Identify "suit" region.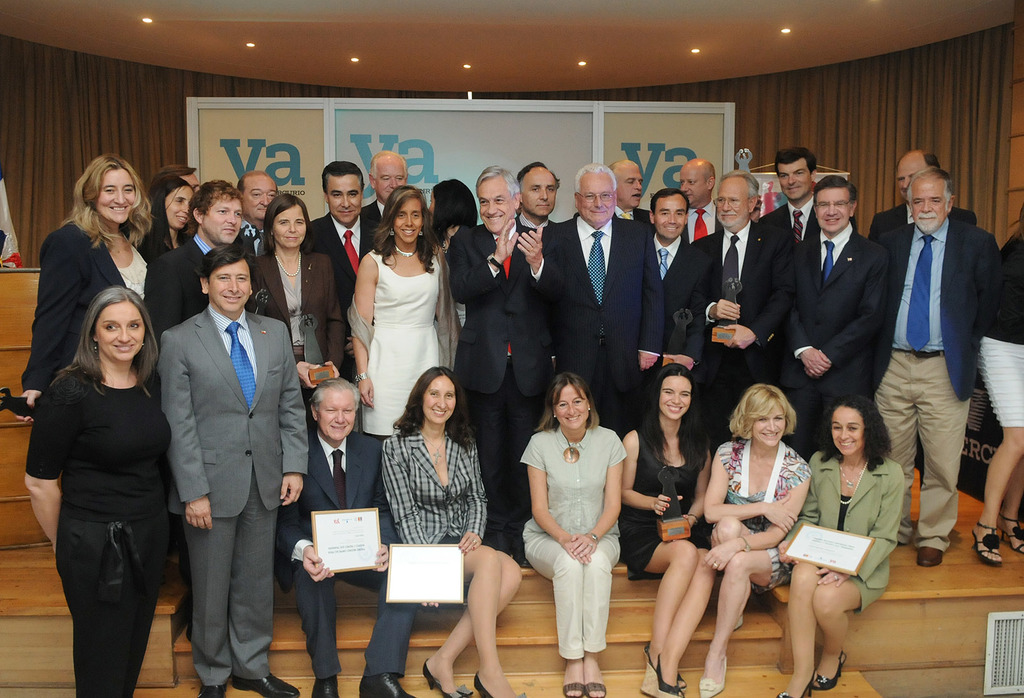
Region: (793,221,888,462).
